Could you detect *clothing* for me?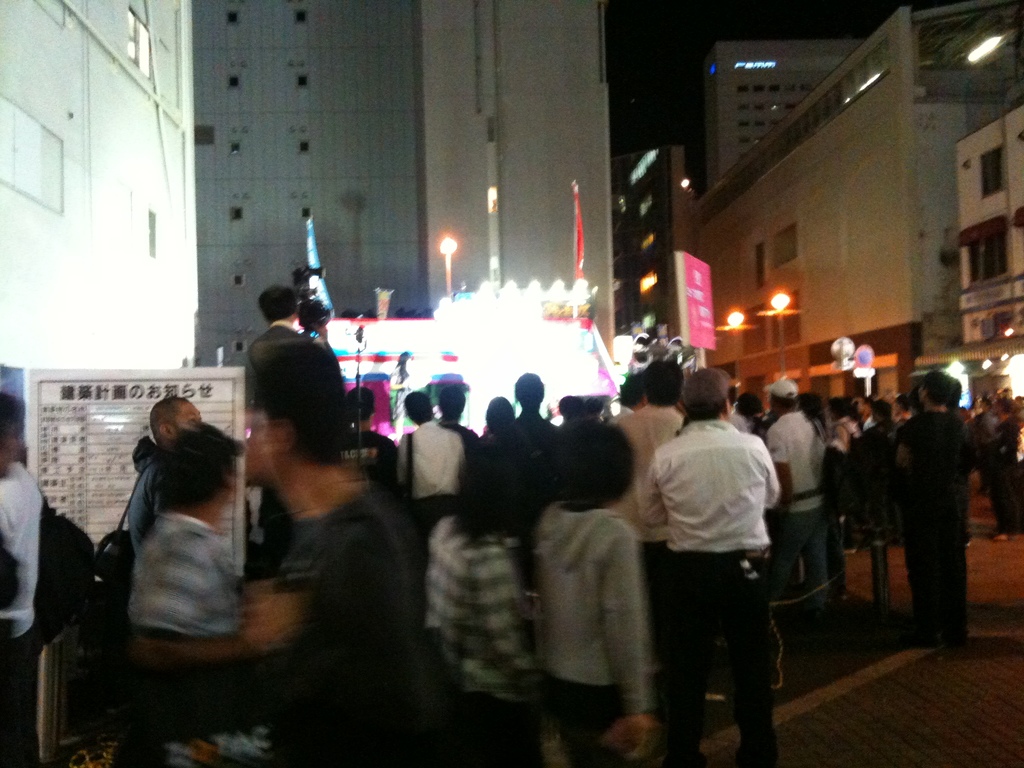
Detection result: <bbox>810, 408, 913, 594</bbox>.
